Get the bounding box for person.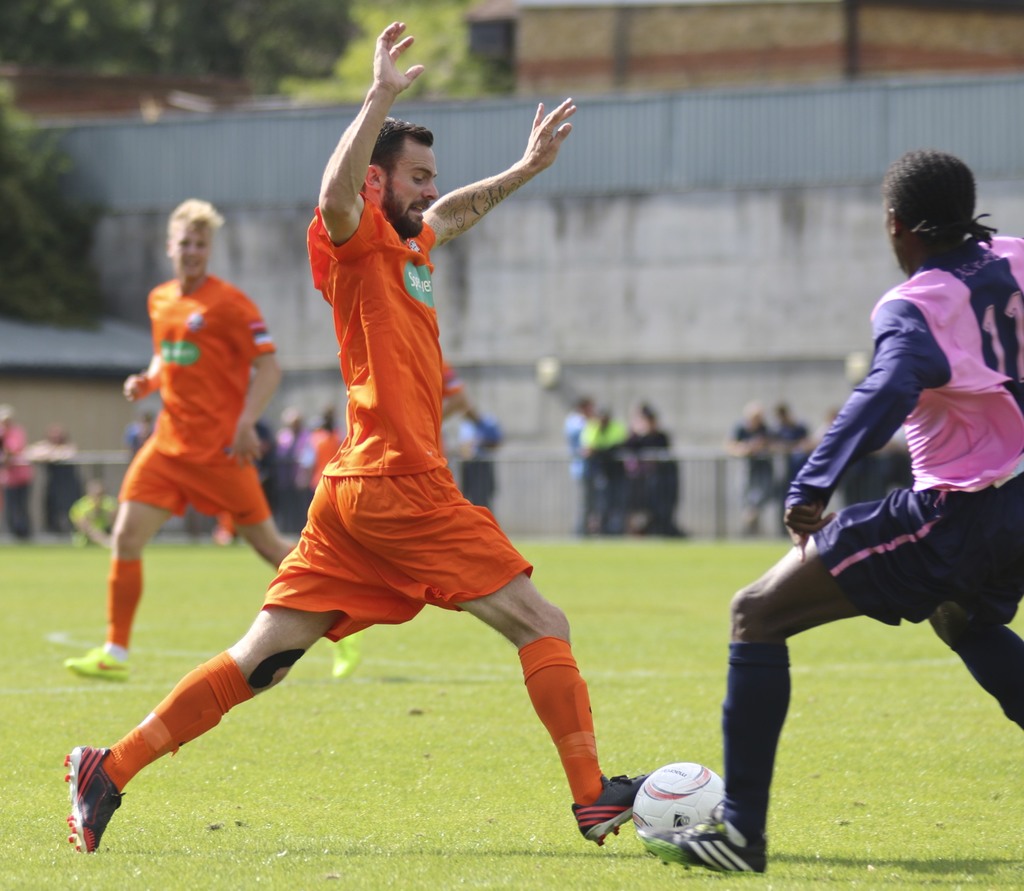
box=[728, 405, 776, 538].
